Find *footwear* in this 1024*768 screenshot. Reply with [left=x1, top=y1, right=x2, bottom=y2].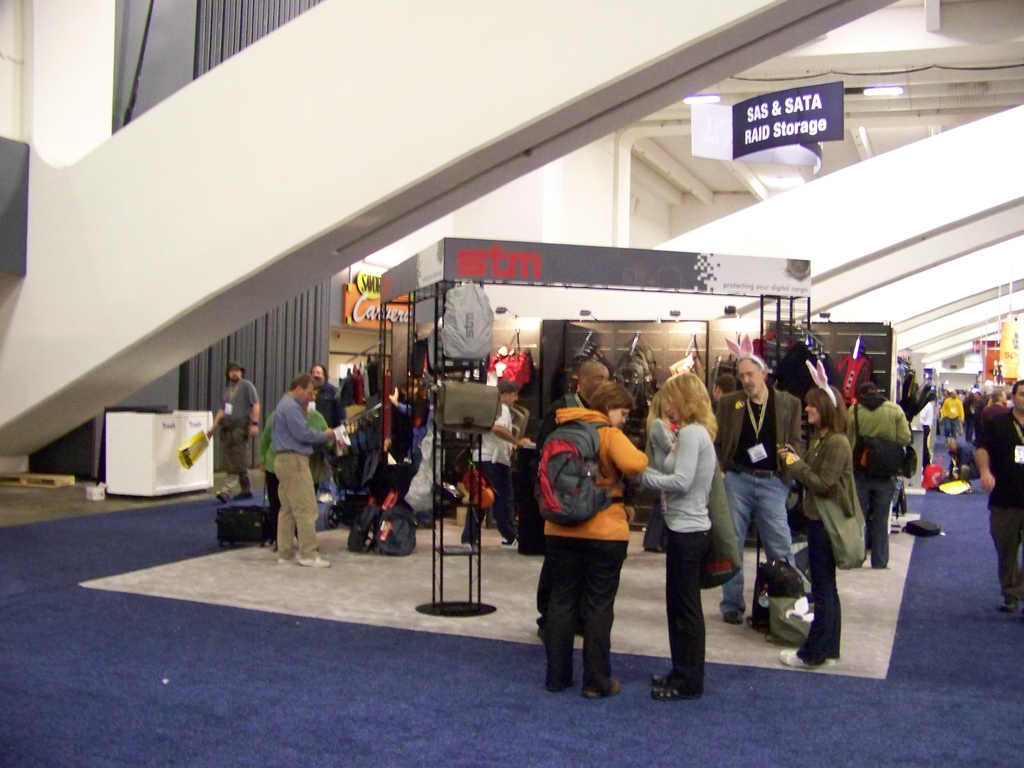
[left=584, top=678, right=623, bottom=698].
